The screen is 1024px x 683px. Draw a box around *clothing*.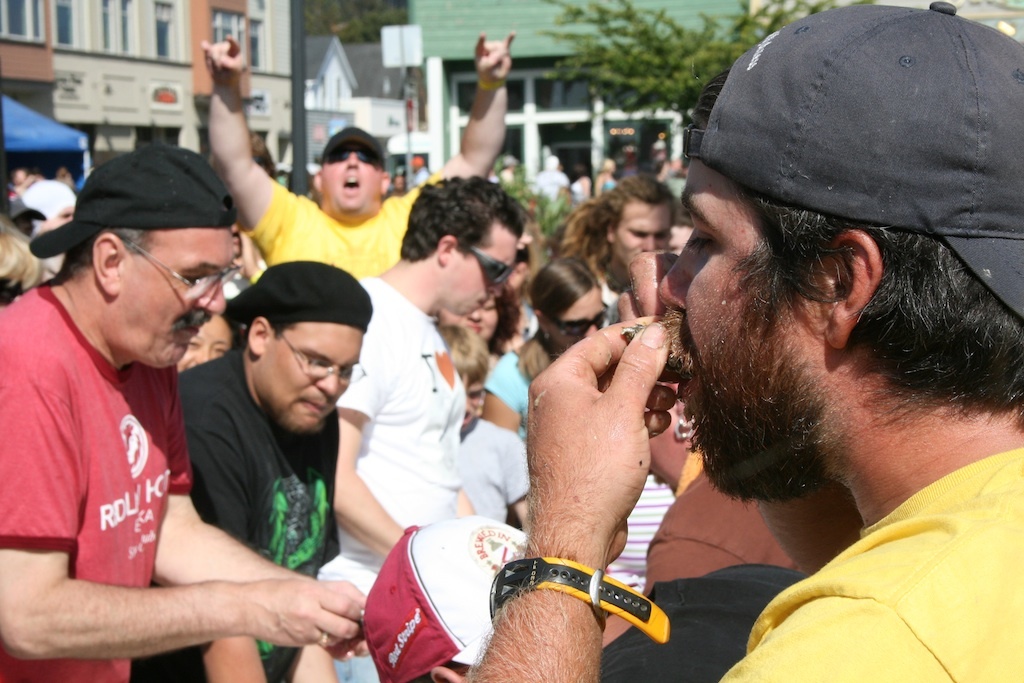
x1=604, y1=469, x2=675, y2=597.
